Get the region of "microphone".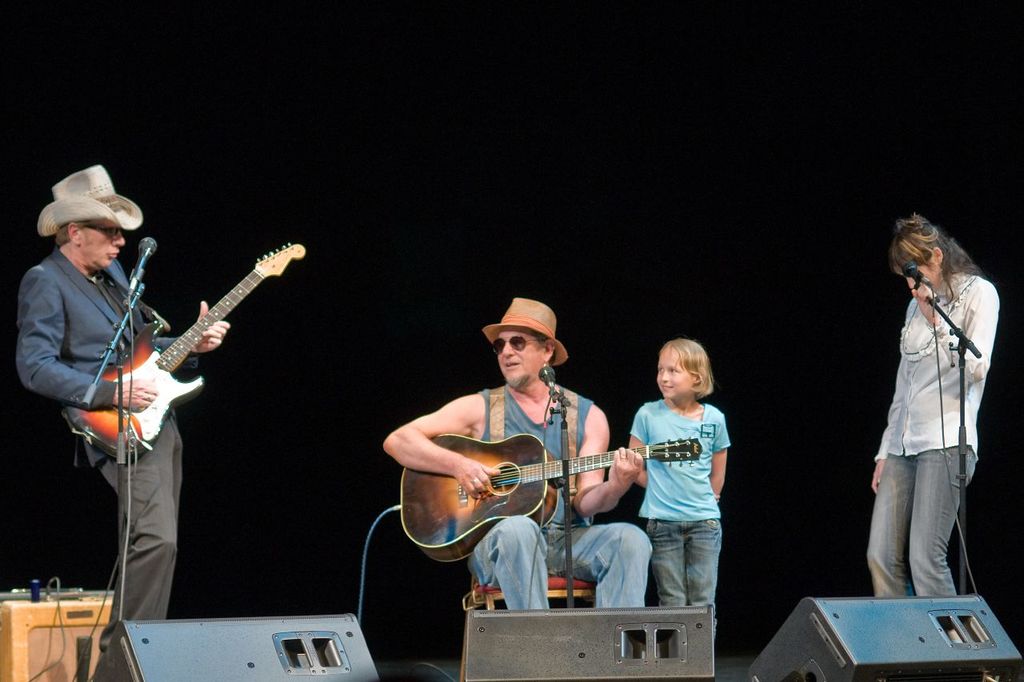
899, 251, 931, 293.
